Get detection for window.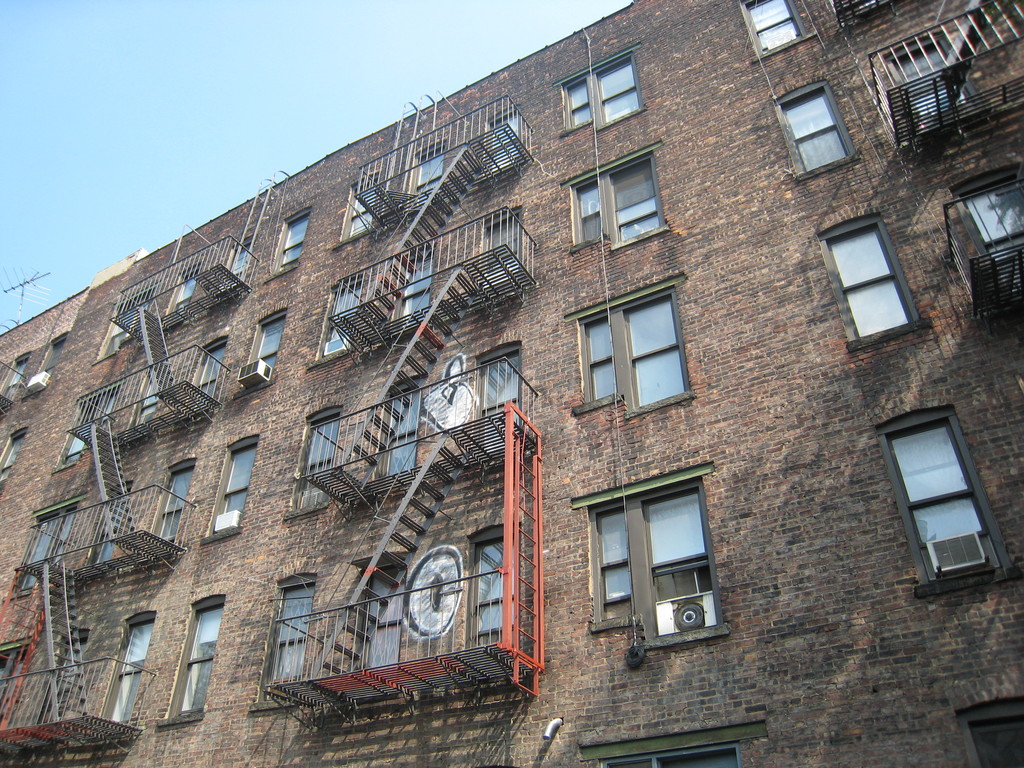
Detection: region(771, 80, 858, 179).
